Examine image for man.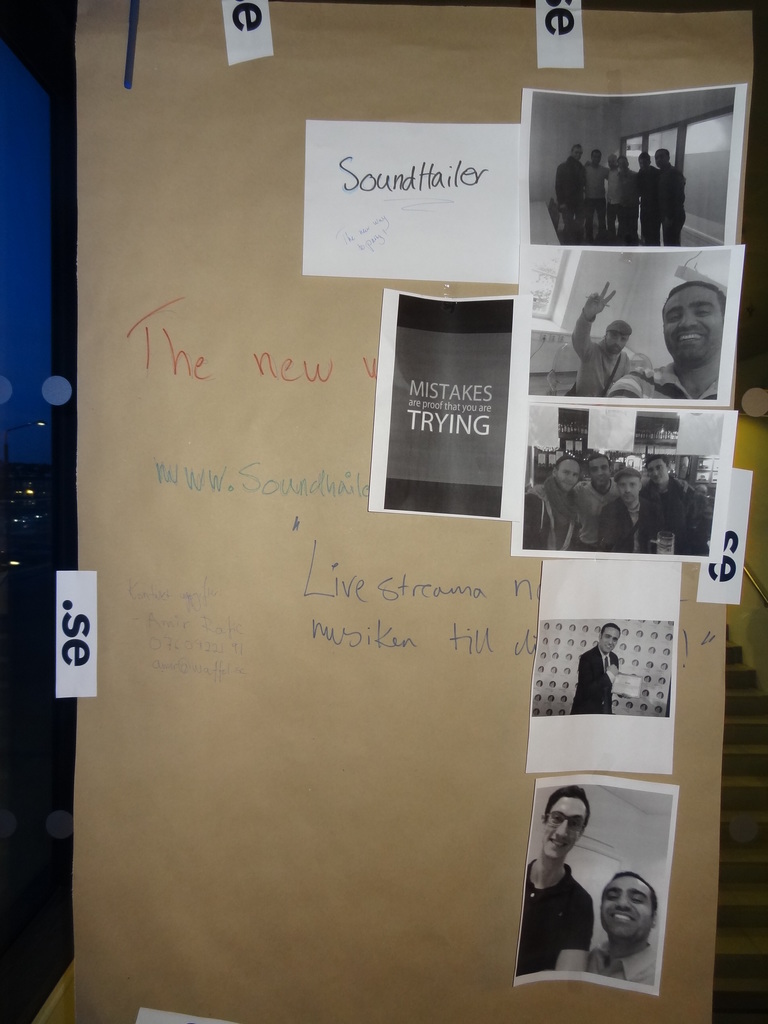
Examination result: 518, 777, 595, 975.
